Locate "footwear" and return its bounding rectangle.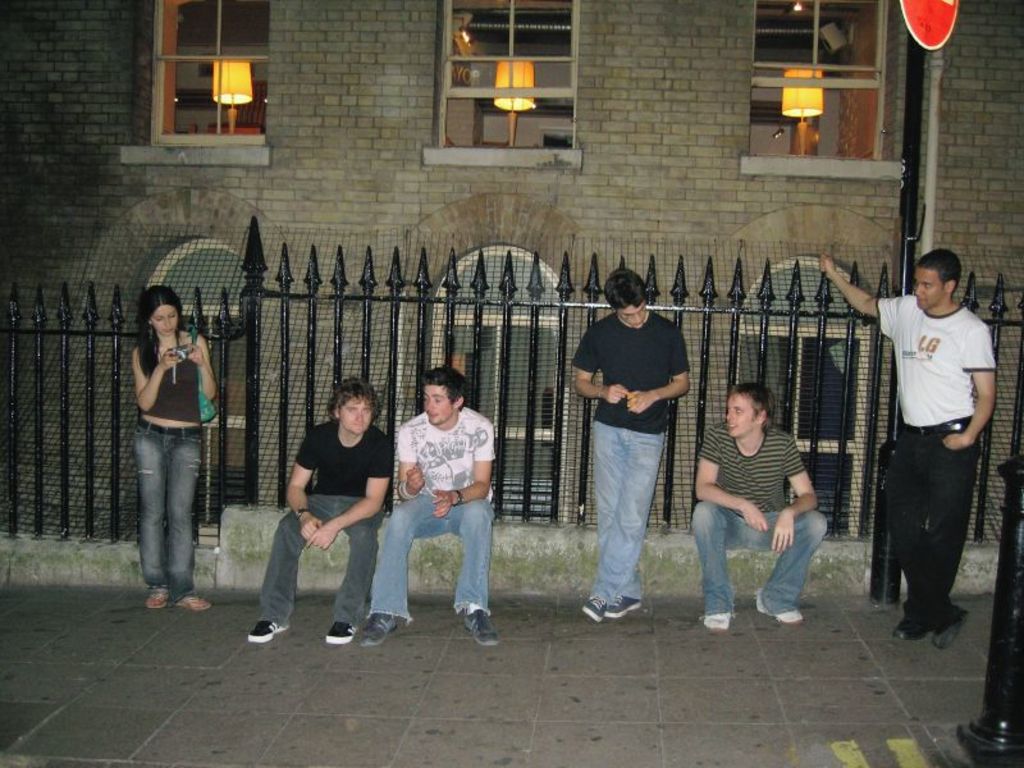
l=148, t=586, r=166, b=611.
